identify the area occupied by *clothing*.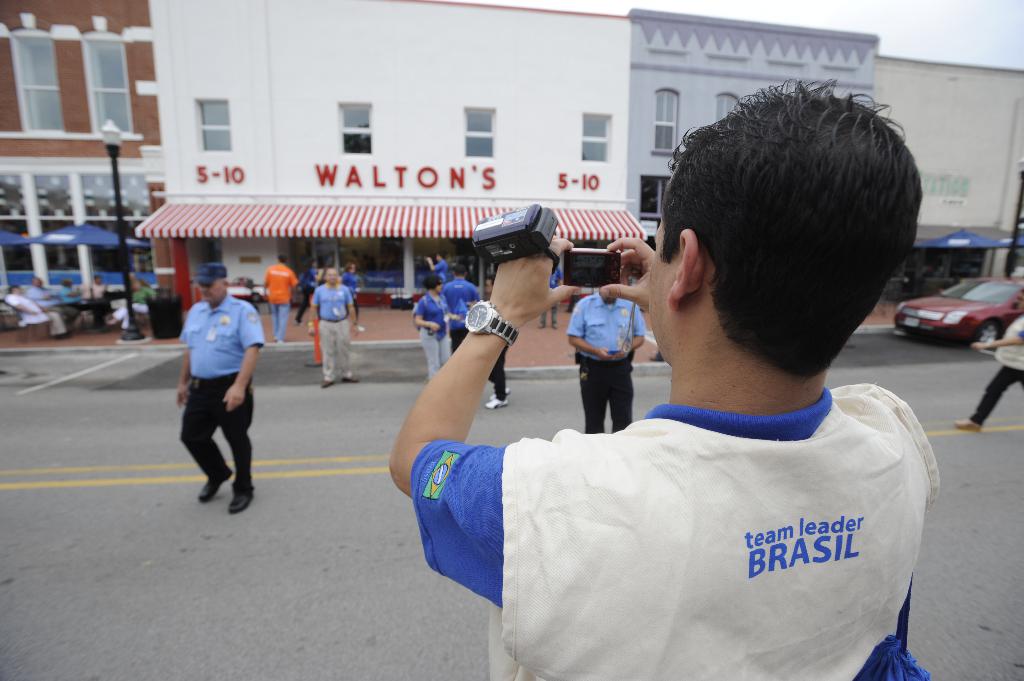
Area: bbox=(28, 285, 70, 324).
